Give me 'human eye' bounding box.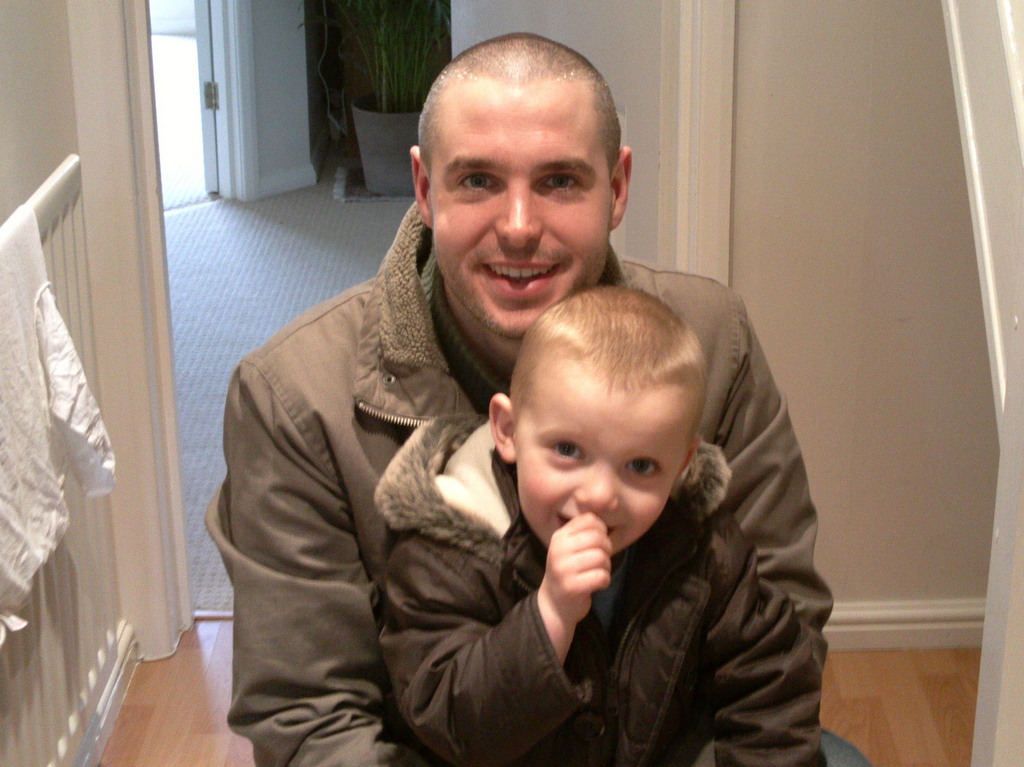
624/452/661/478.
